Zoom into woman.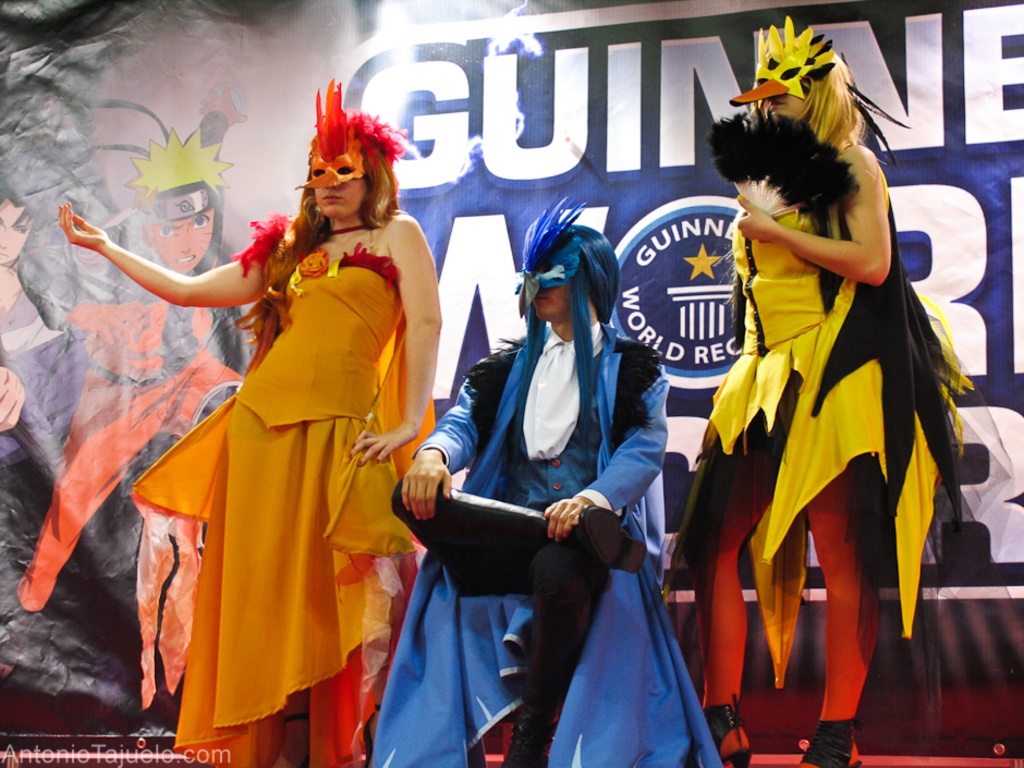
Zoom target: Rect(703, 81, 935, 757).
